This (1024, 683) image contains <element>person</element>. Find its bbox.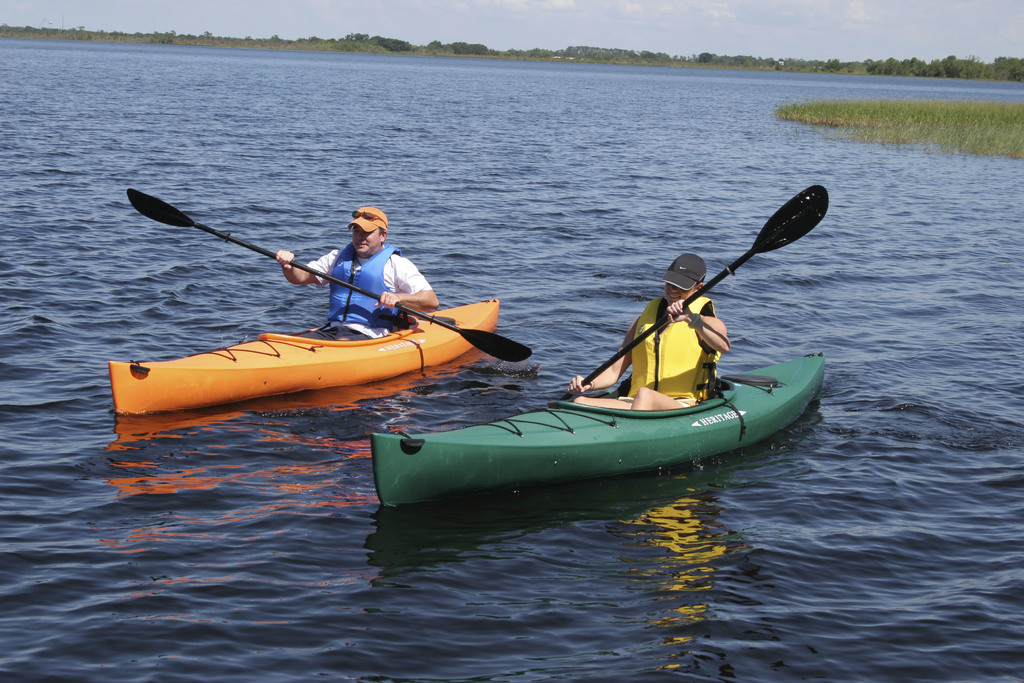
{"x1": 565, "y1": 249, "x2": 737, "y2": 413}.
